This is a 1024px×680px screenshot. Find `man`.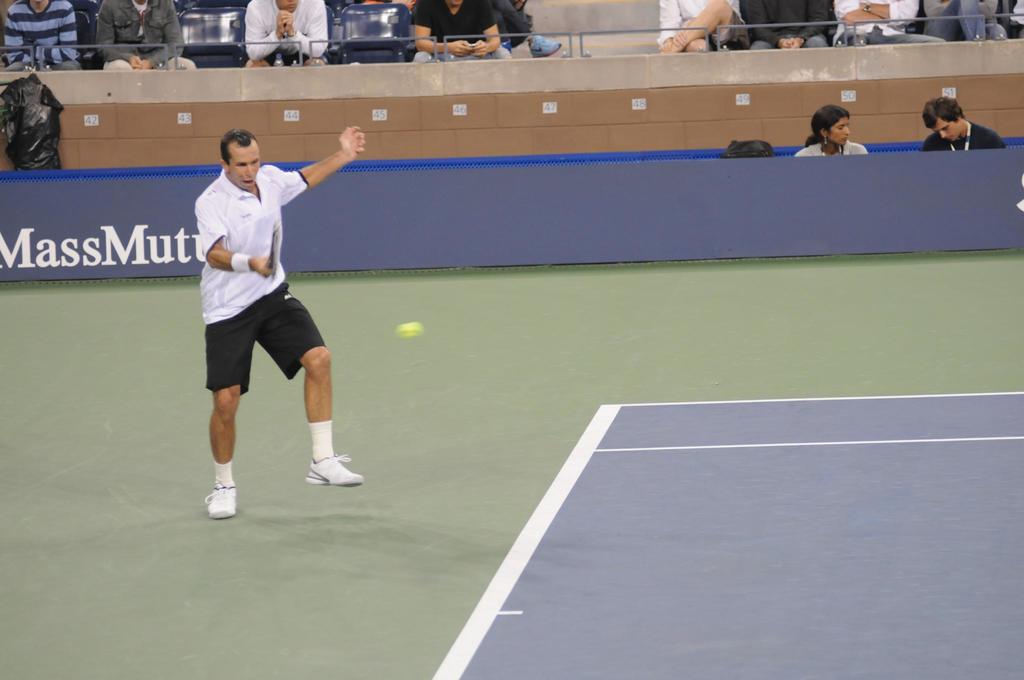
Bounding box: rect(412, 0, 512, 65).
